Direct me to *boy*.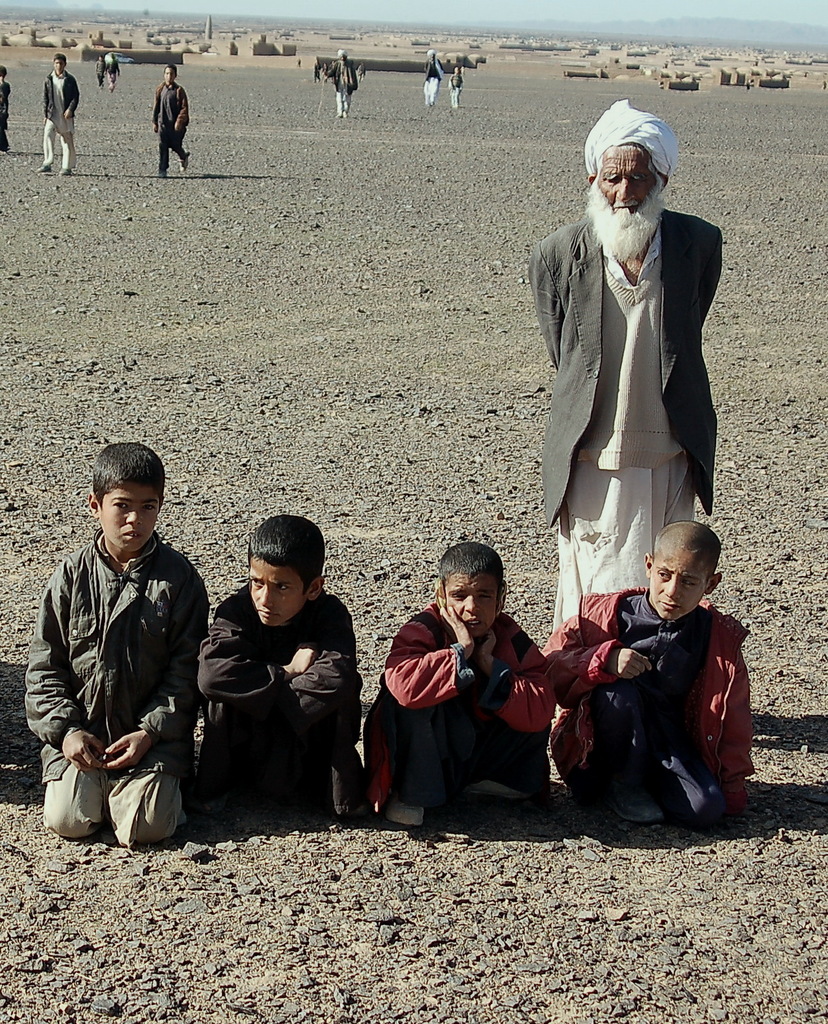
Direction: region(175, 521, 376, 823).
